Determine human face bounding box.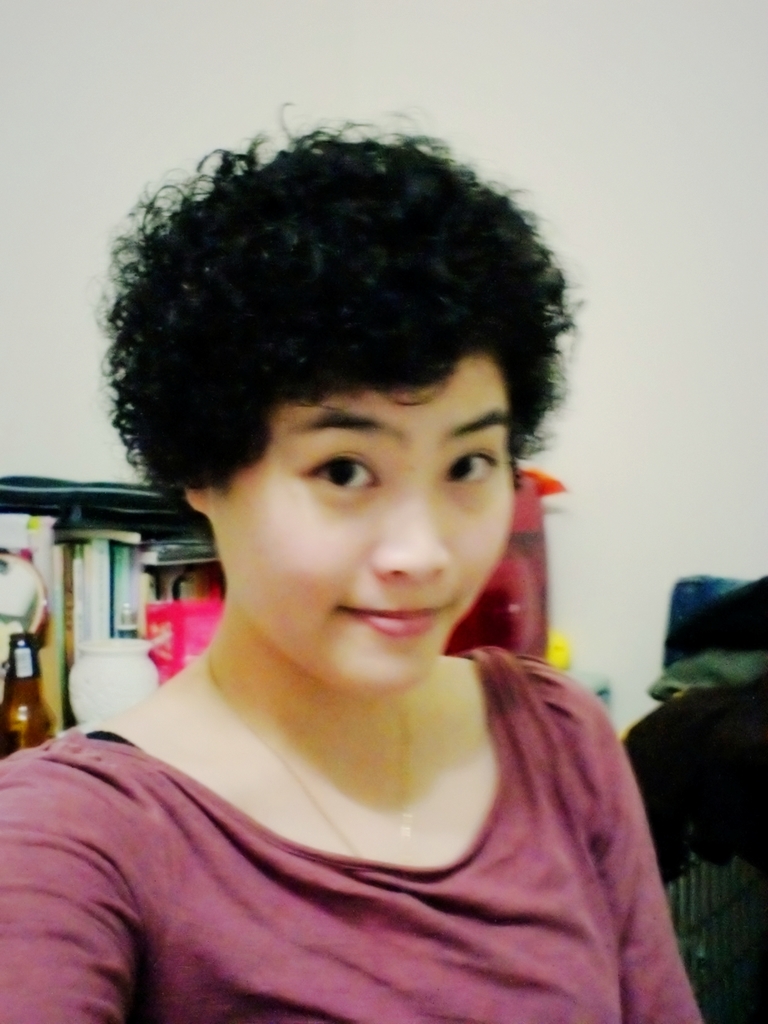
Determined: x1=201 y1=348 x2=515 y2=692.
